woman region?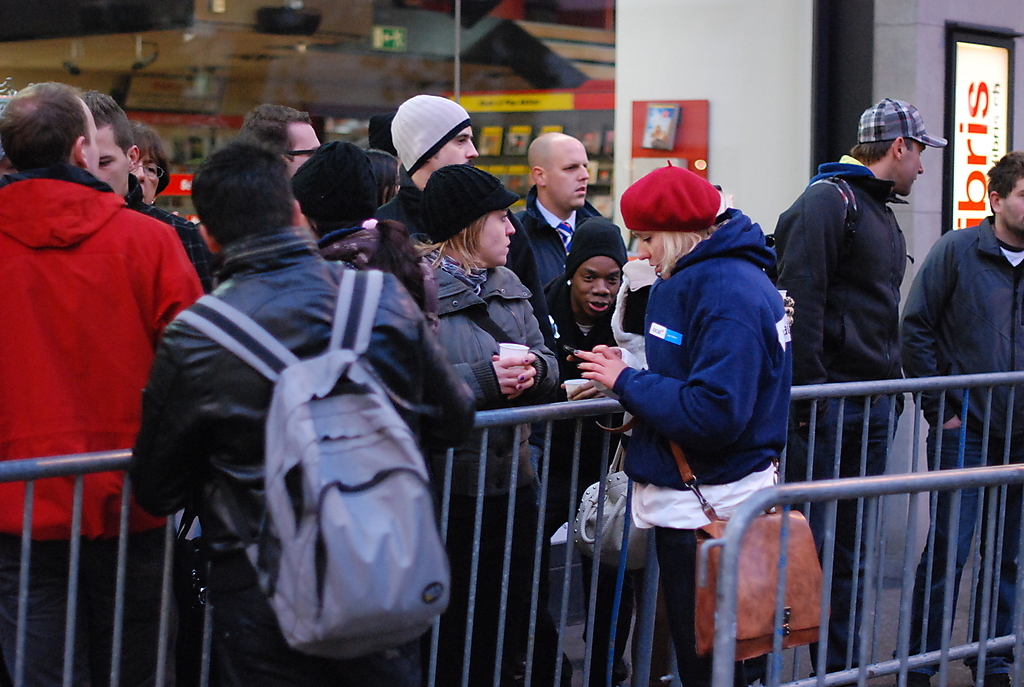
(x1=288, y1=139, x2=448, y2=344)
